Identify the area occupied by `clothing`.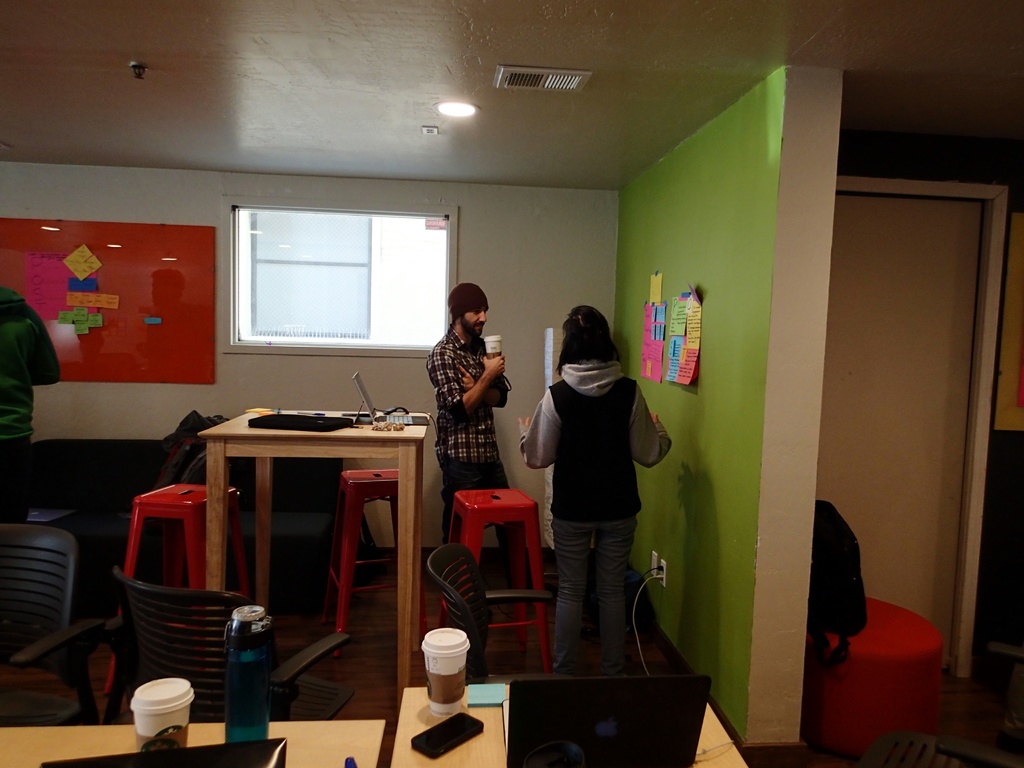
Area: [x1=0, y1=286, x2=56, y2=467].
